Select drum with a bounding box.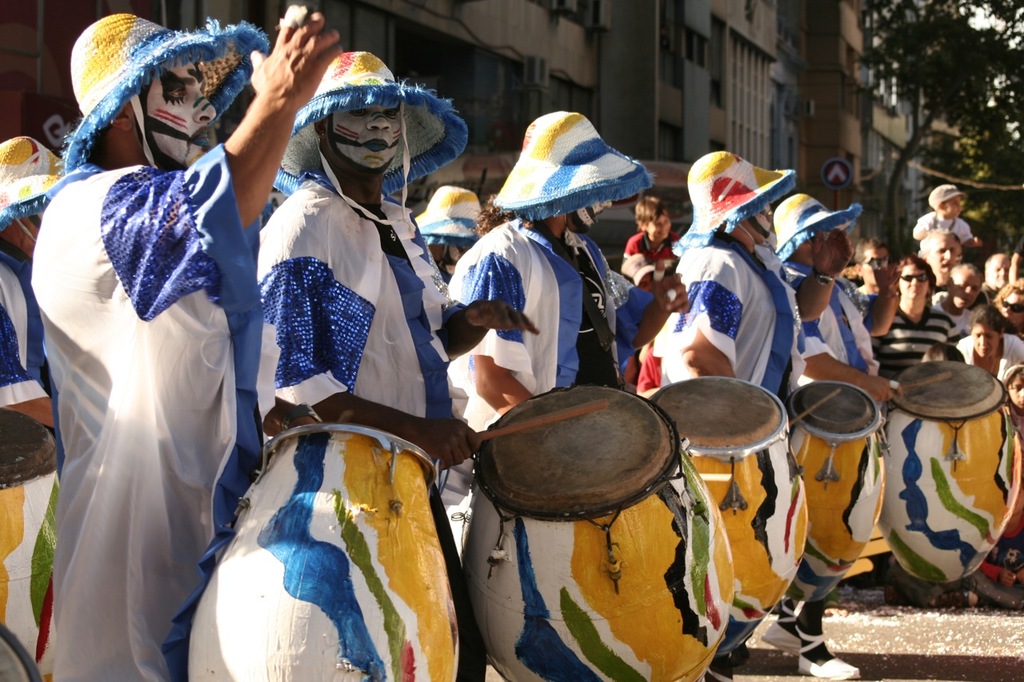
[884, 360, 1023, 584].
